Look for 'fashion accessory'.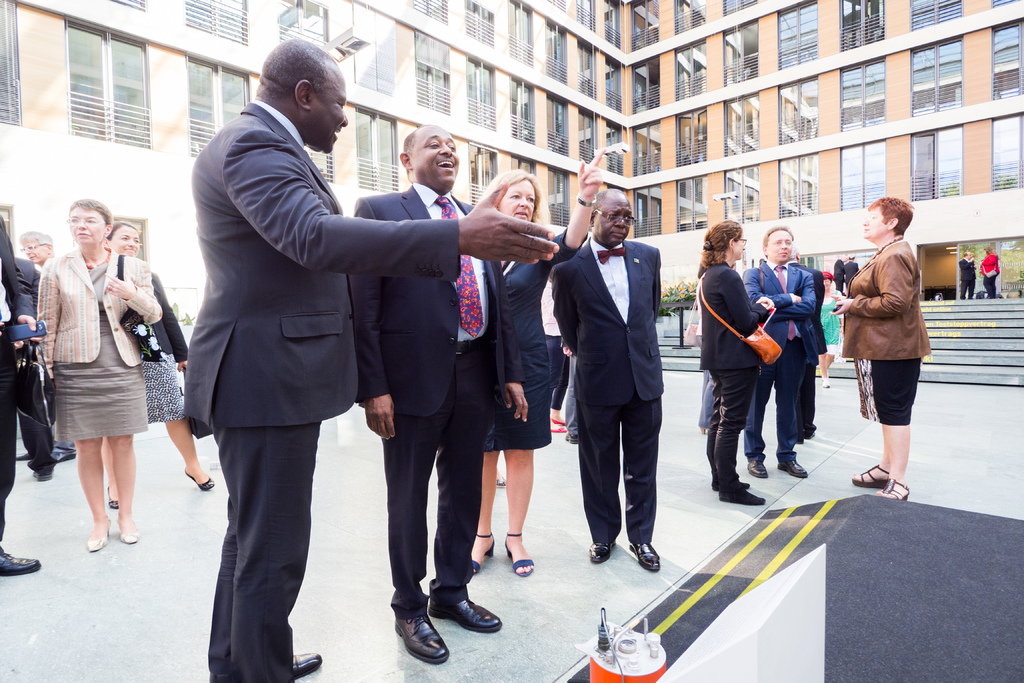
Found: (576, 193, 596, 207).
